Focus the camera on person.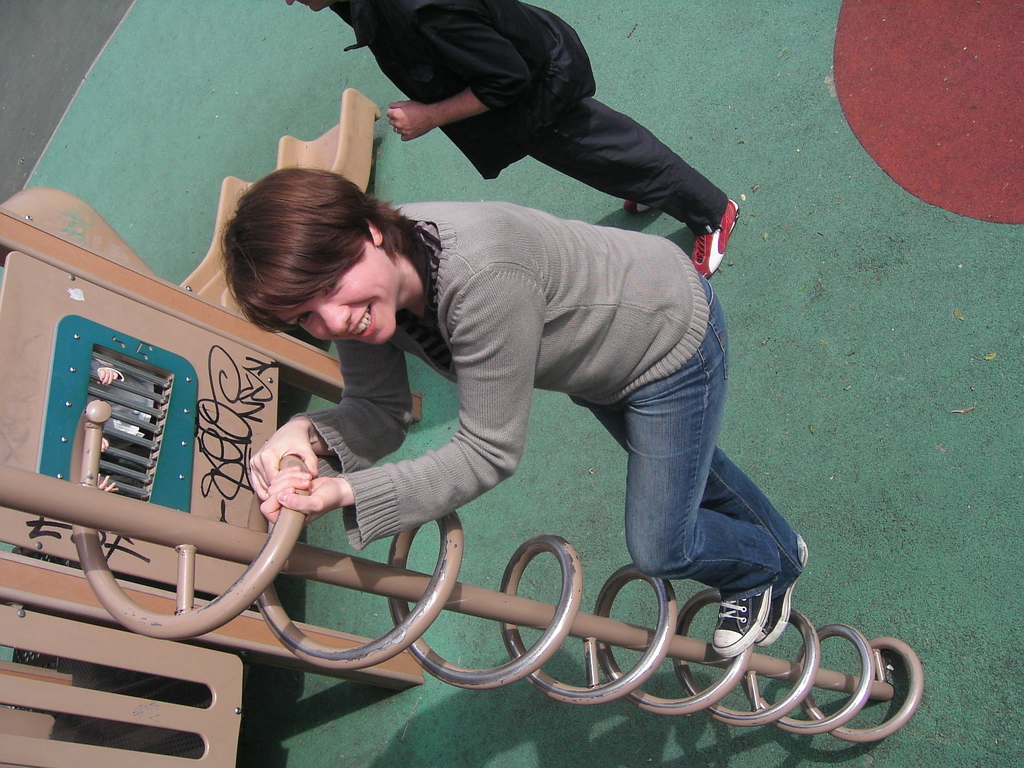
Focus region: 155 140 821 693.
